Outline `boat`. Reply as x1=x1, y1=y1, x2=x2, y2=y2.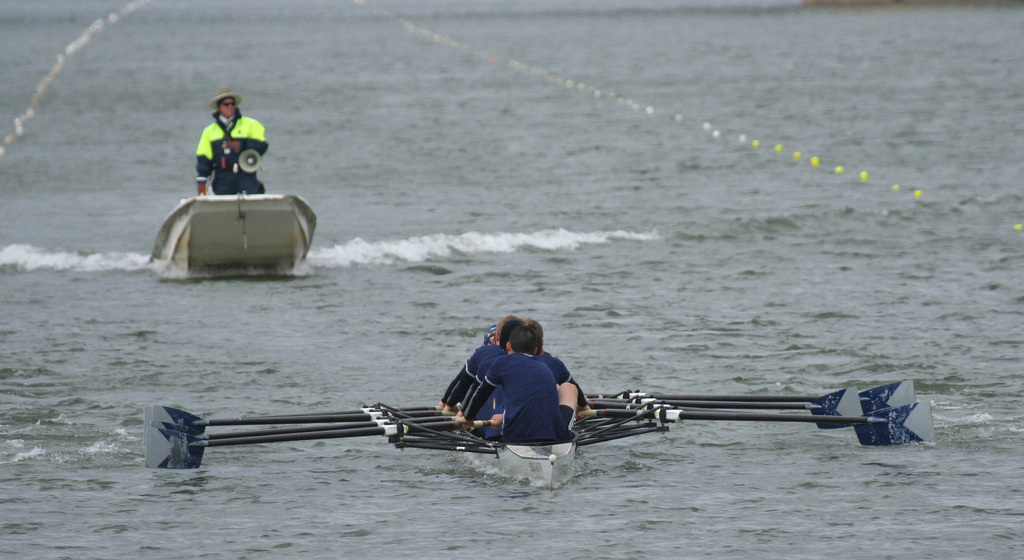
x1=138, y1=388, x2=934, y2=492.
